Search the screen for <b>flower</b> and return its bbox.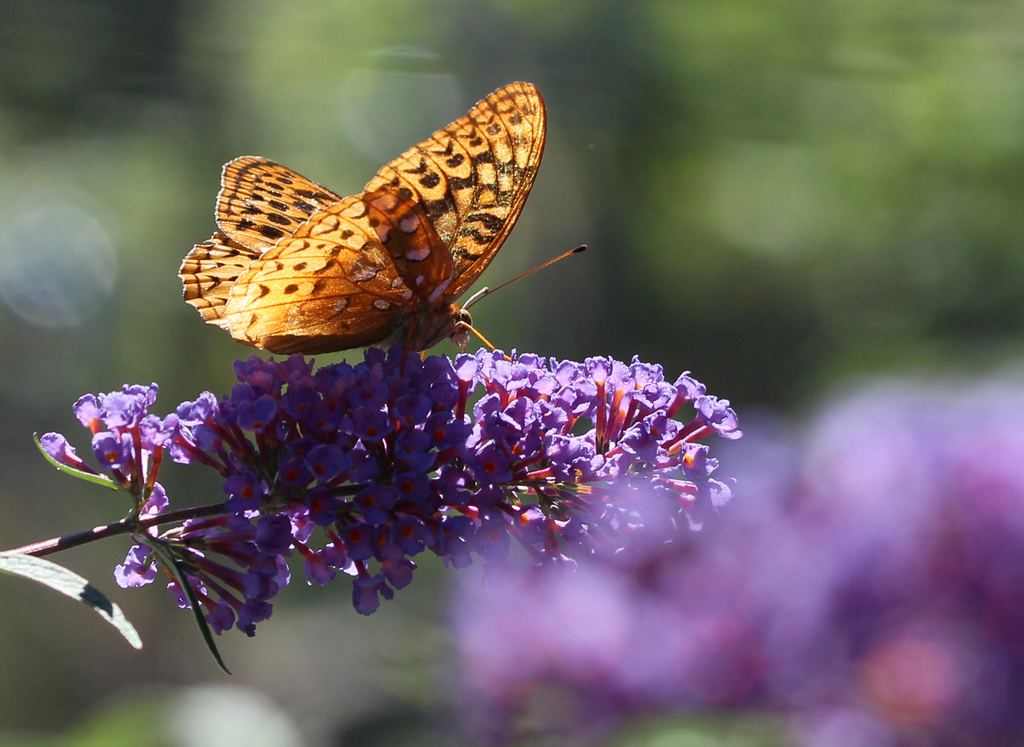
Found: rect(71, 217, 739, 682).
